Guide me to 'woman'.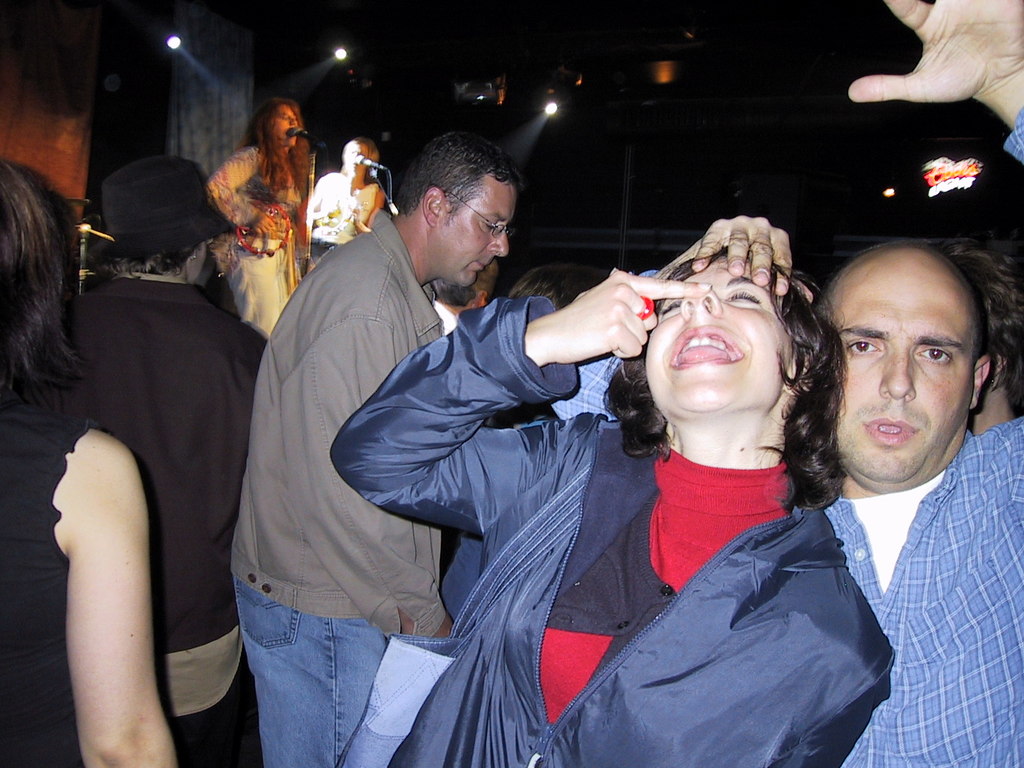
Guidance: bbox=[0, 152, 186, 767].
